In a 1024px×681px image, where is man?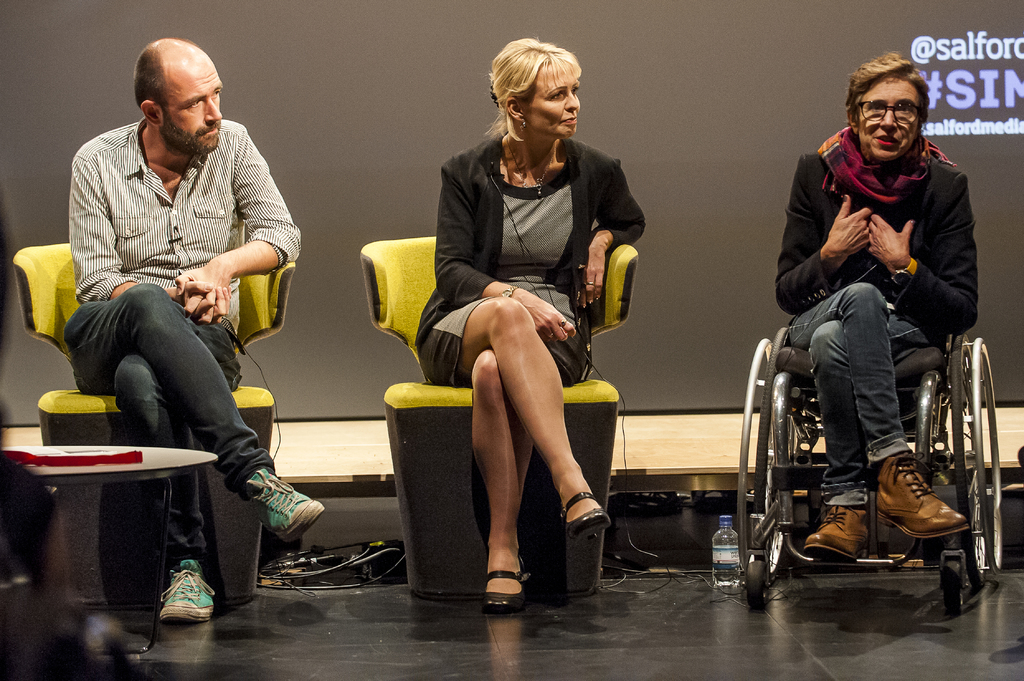
rect(54, 38, 301, 525).
